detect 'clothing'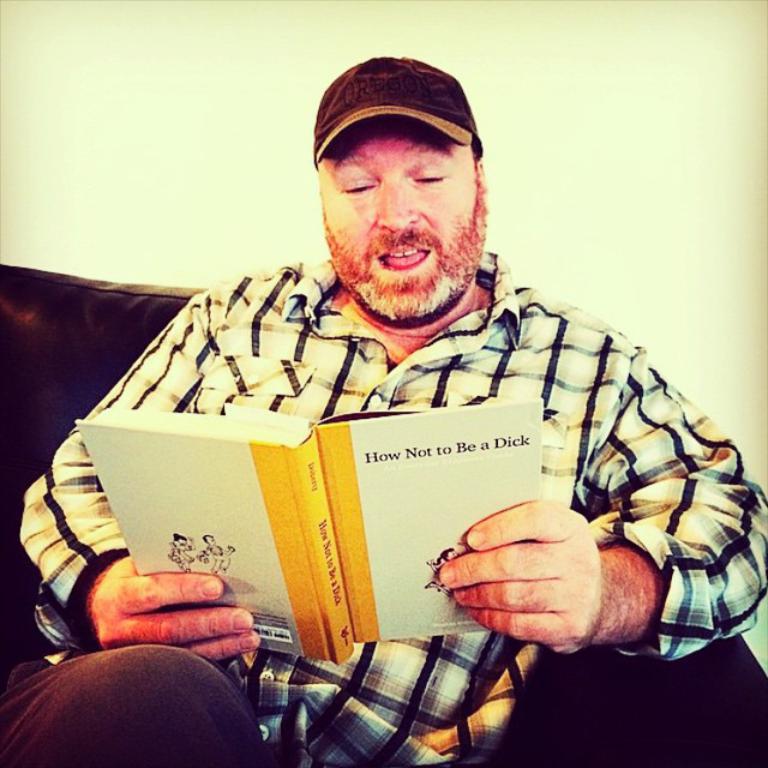
l=52, t=162, r=761, b=751
